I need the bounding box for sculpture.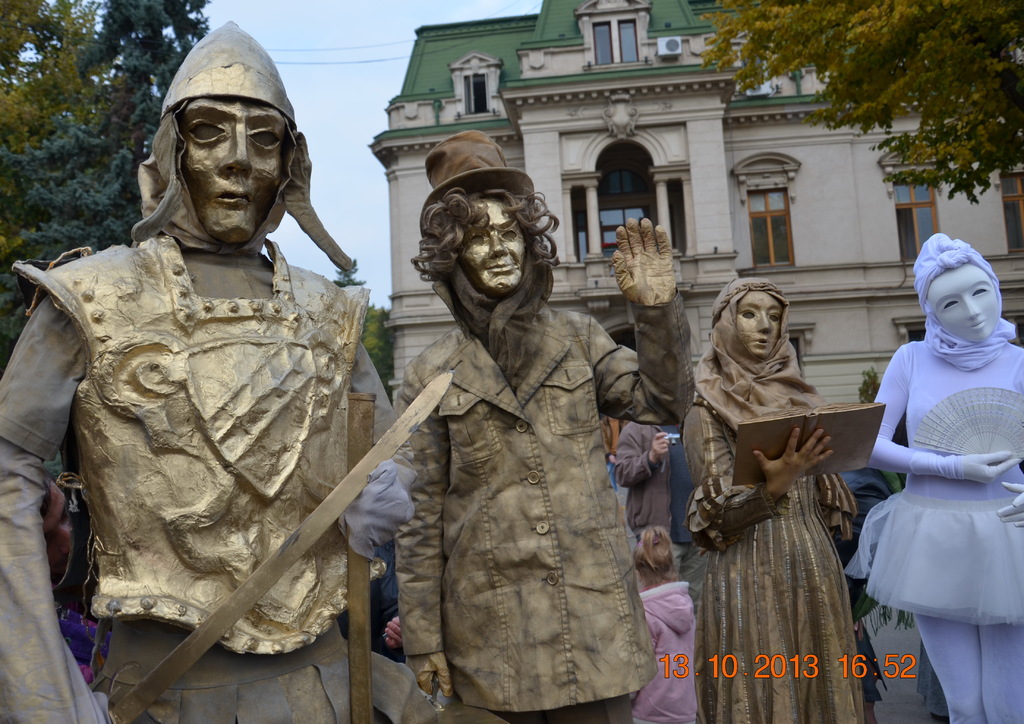
Here it is: region(676, 275, 868, 723).
